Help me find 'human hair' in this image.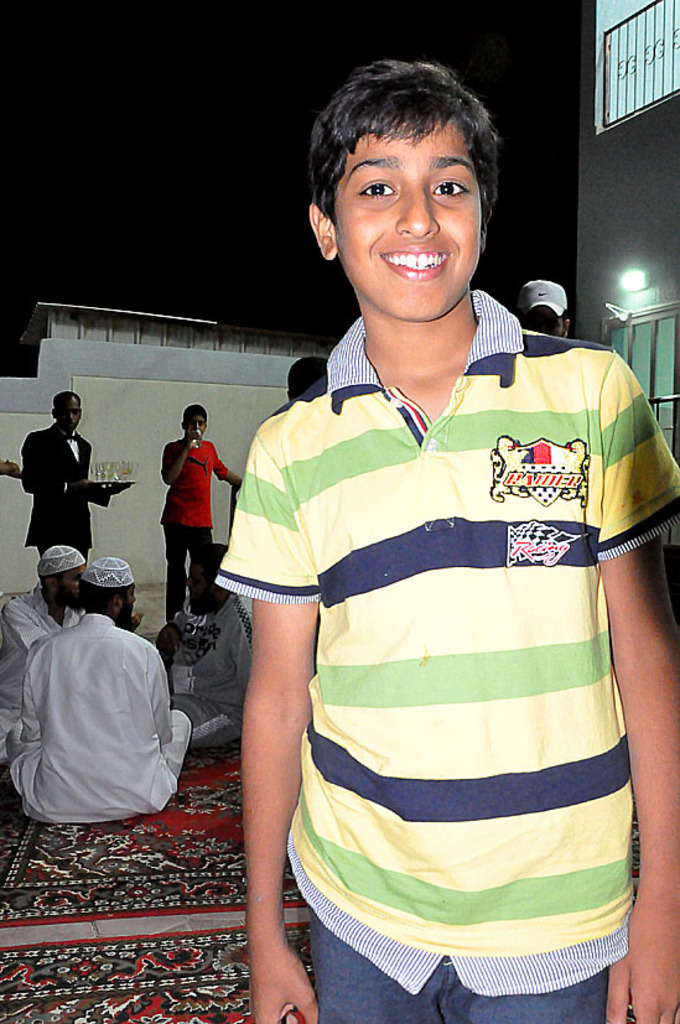
Found it: [312,53,502,243].
